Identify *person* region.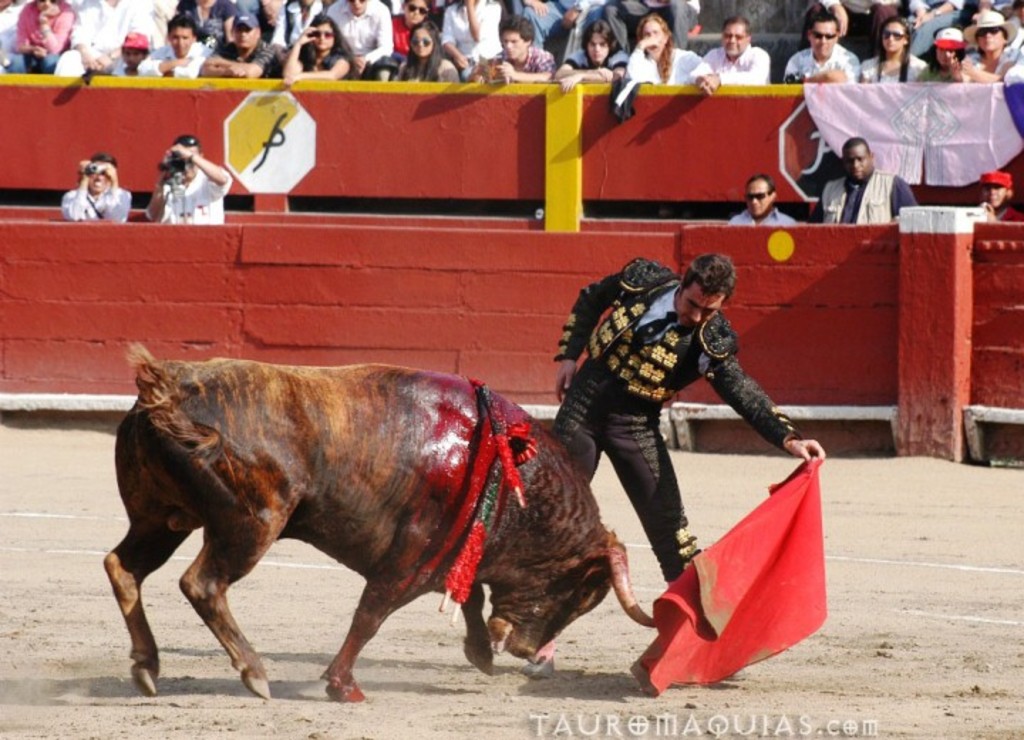
Region: x1=545, y1=252, x2=832, y2=656.
